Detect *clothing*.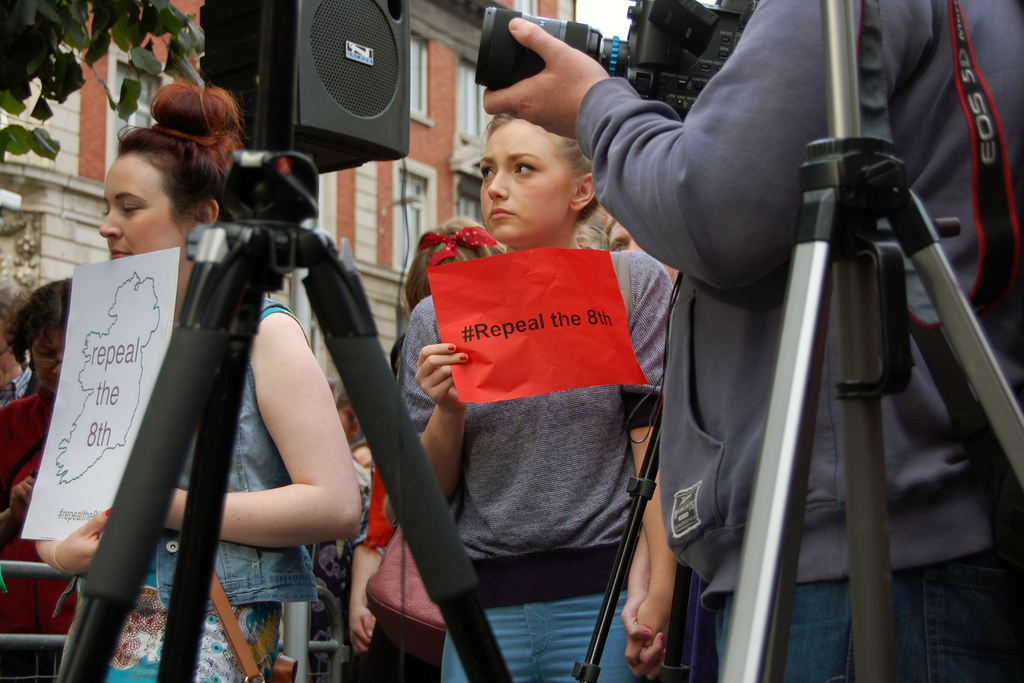
Detected at detection(318, 329, 426, 682).
